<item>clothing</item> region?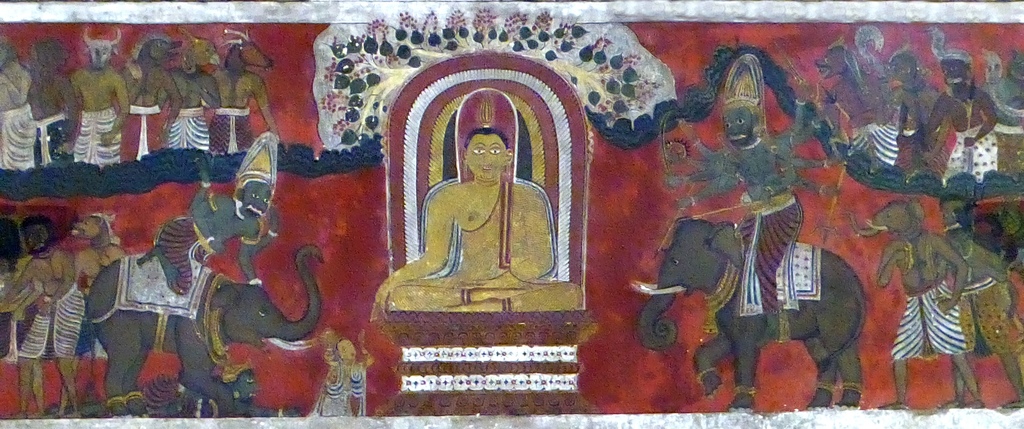
l=22, t=286, r=86, b=354
